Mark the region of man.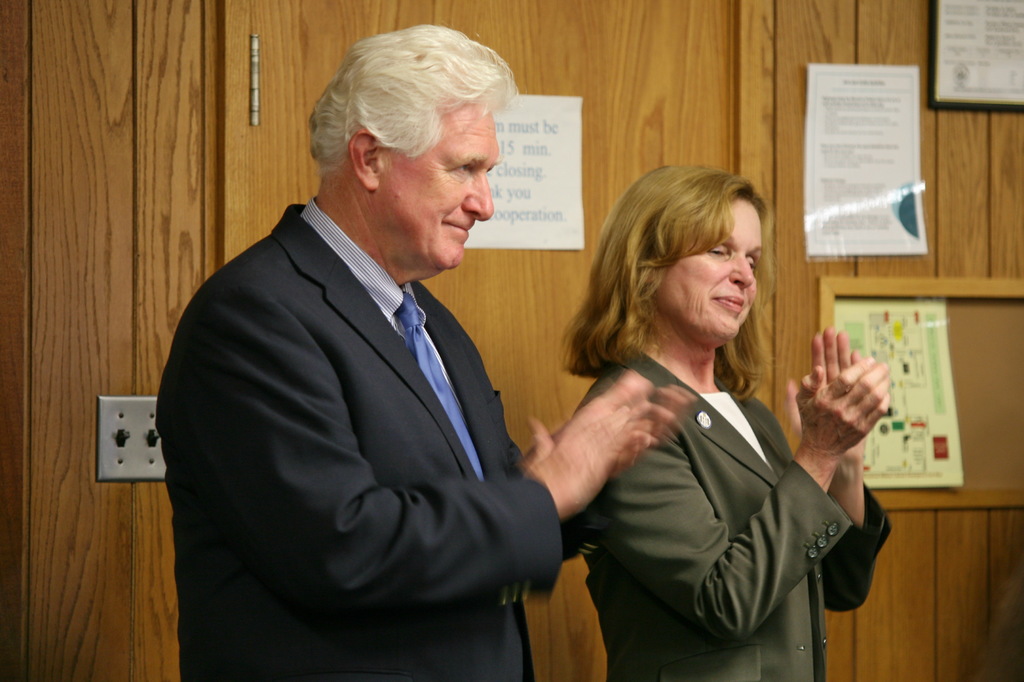
Region: select_region(150, 20, 691, 681).
